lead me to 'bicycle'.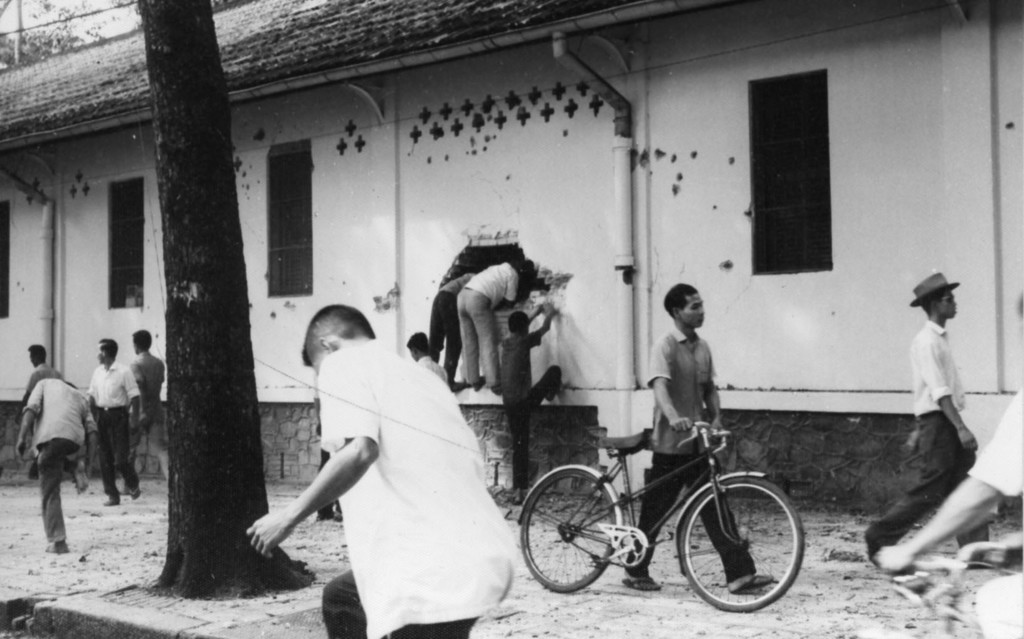
Lead to pyautogui.locateOnScreen(531, 390, 820, 620).
